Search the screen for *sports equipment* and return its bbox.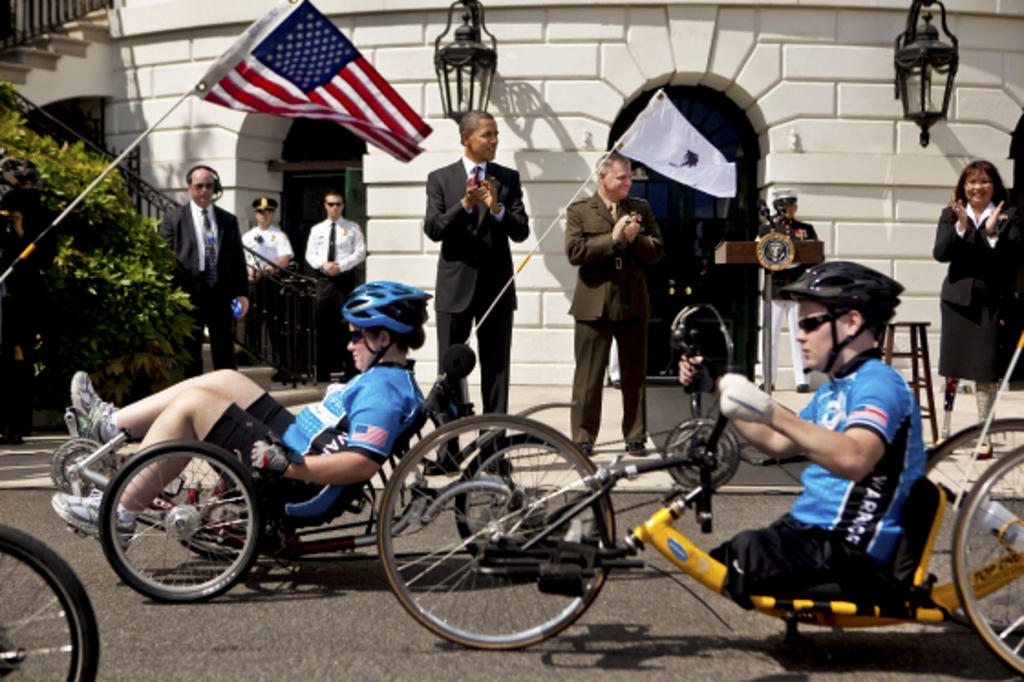
Found: 42/399/567/627.
